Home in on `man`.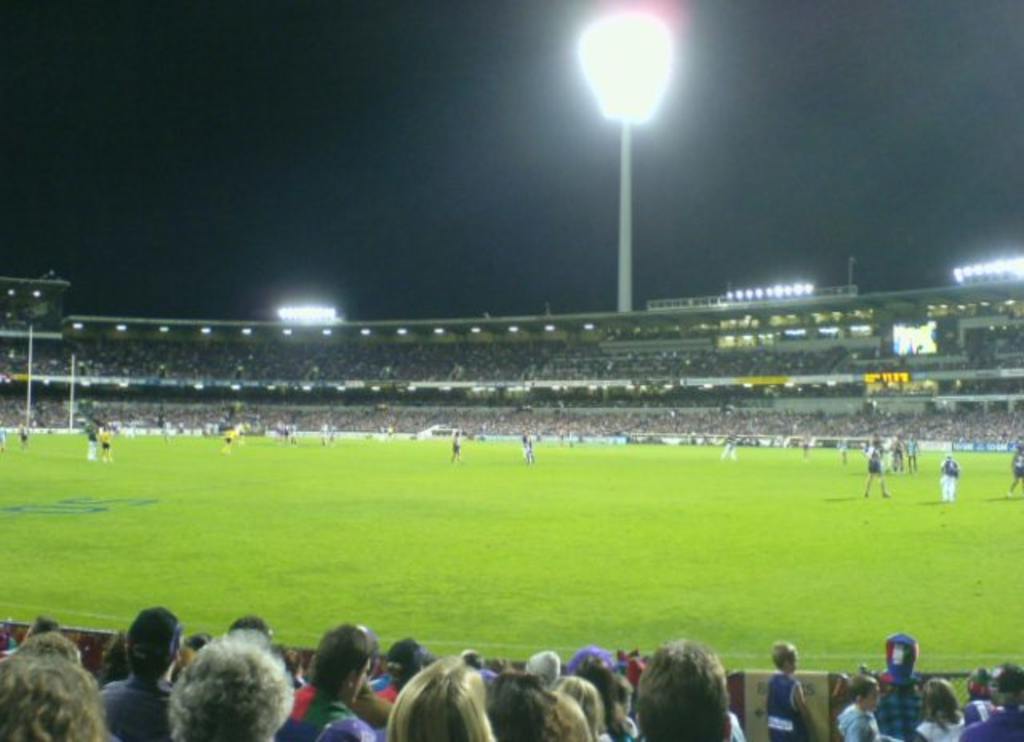
Homed in at x1=957 y1=665 x2=1022 y2=740.
